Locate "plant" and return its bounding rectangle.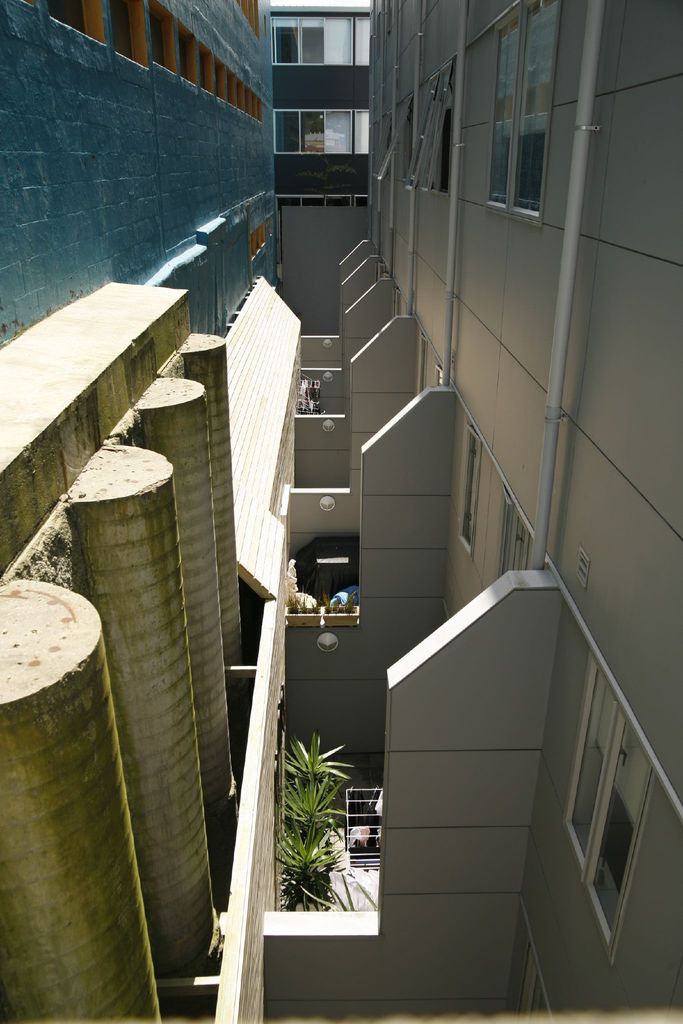
bbox=(281, 816, 339, 901).
